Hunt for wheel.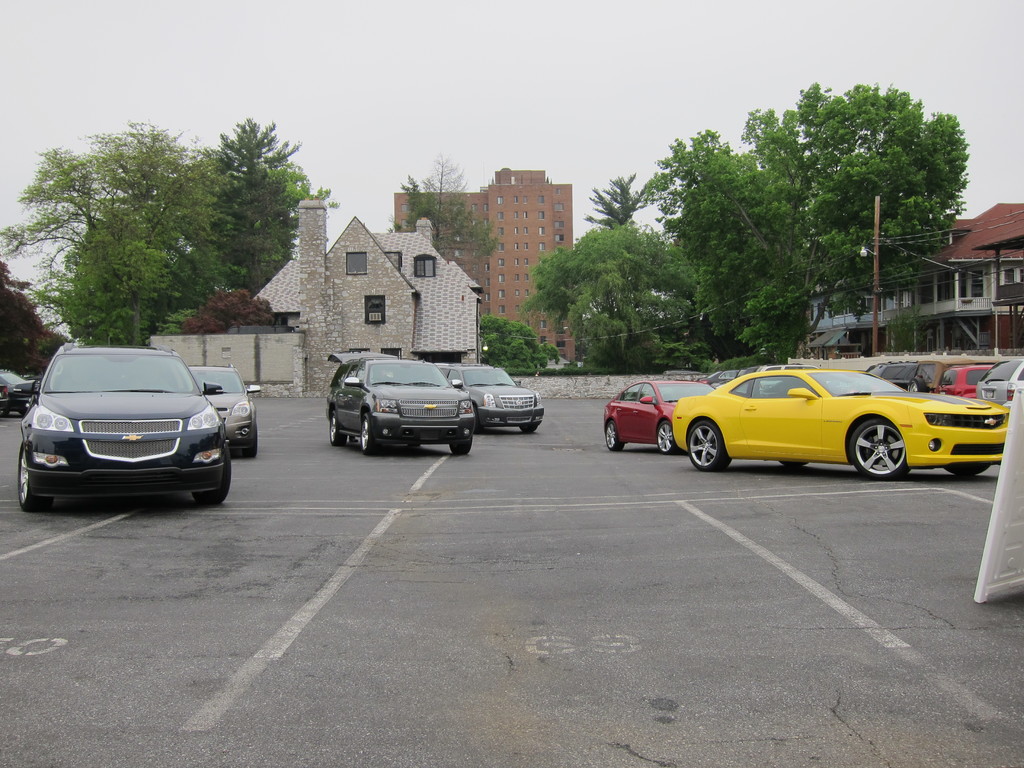
Hunted down at bbox(243, 424, 257, 456).
